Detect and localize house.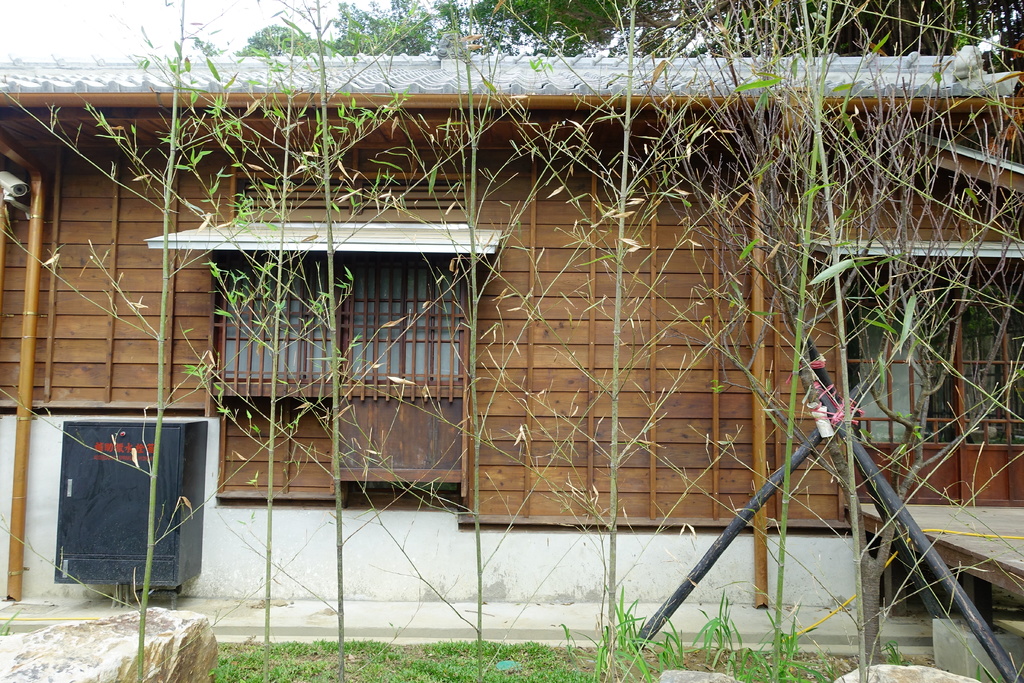
Localized at 0/47/1023/644.
